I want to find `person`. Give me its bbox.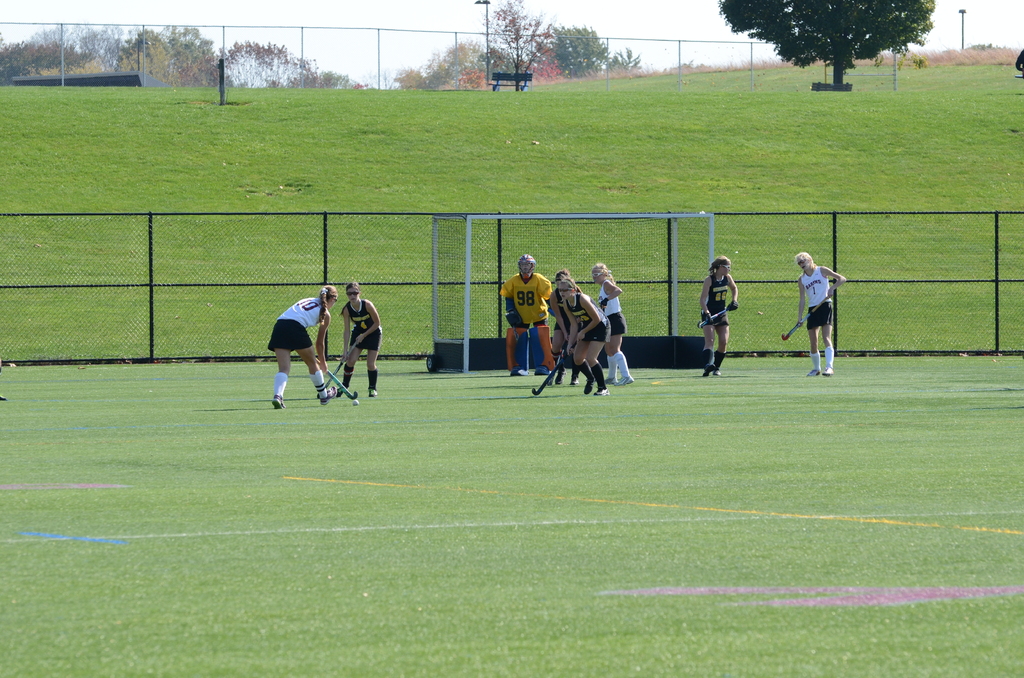
box=[559, 275, 609, 389].
